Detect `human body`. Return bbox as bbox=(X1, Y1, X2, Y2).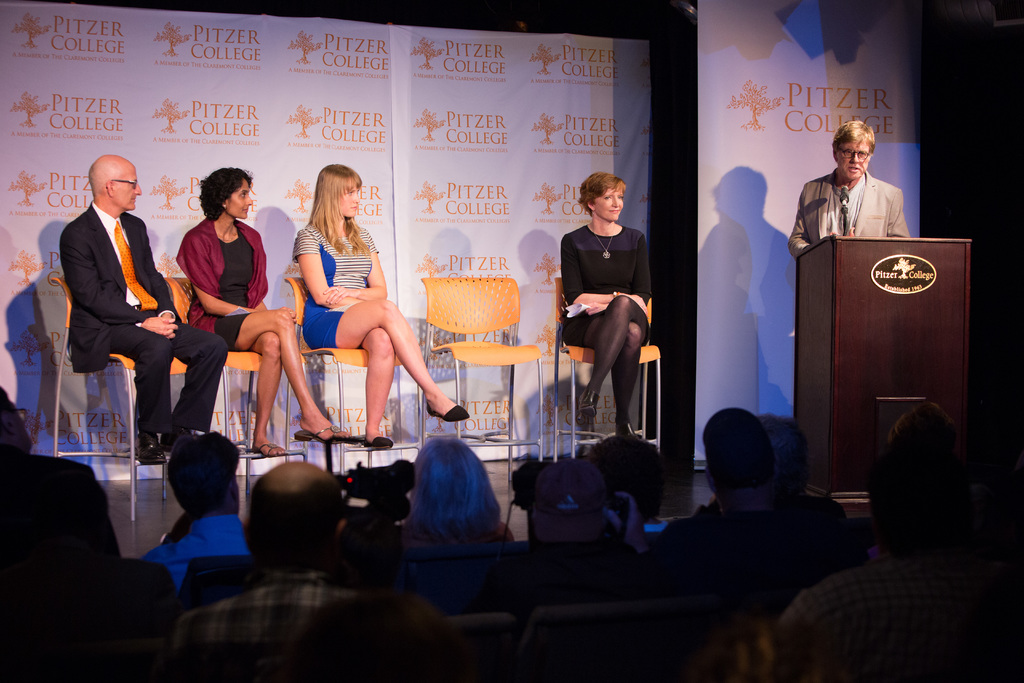
bbox=(134, 514, 254, 584).
